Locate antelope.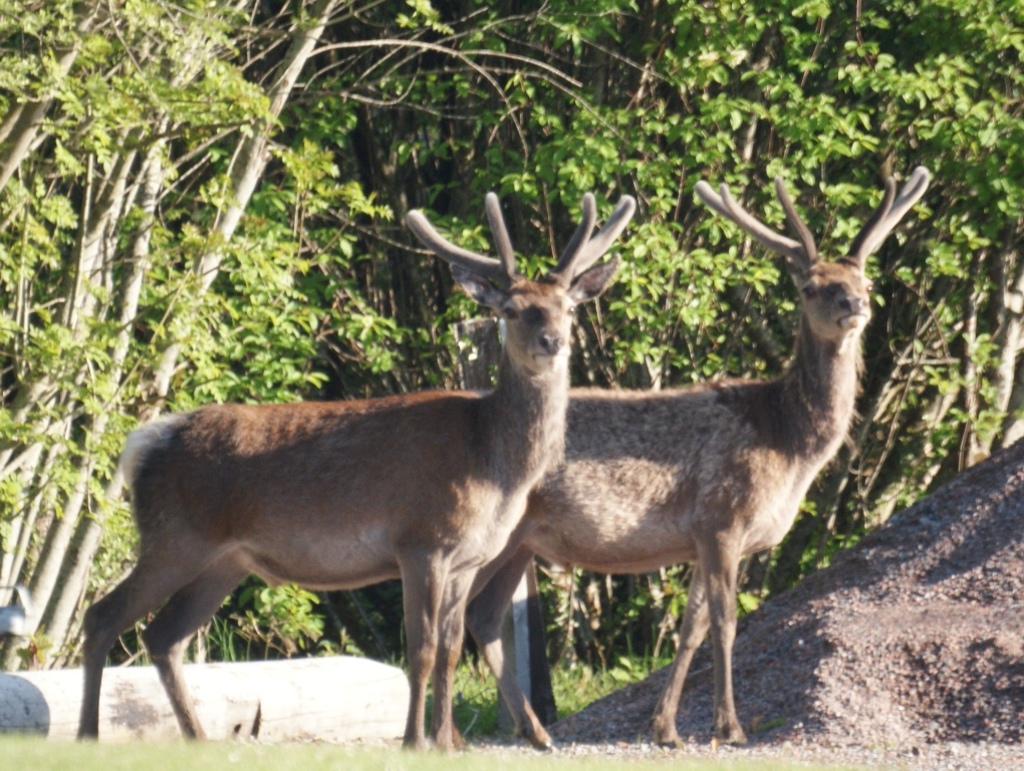
Bounding box: bbox=[80, 190, 633, 753].
